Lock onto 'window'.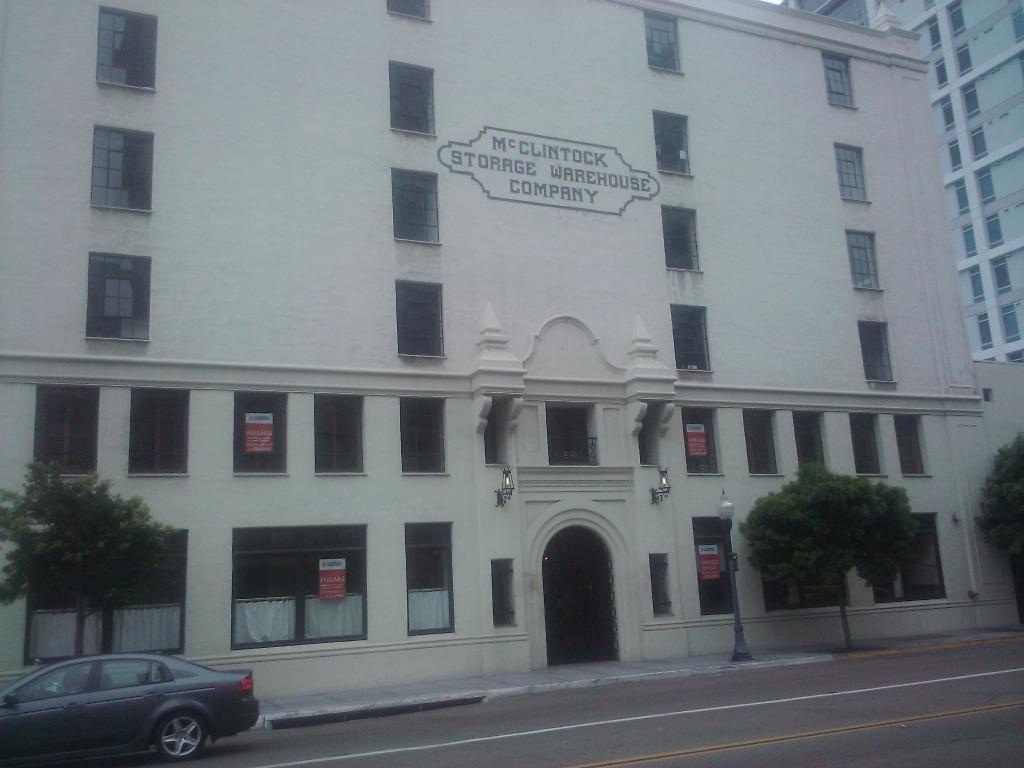
Locked: (left=960, top=226, right=979, bottom=259).
